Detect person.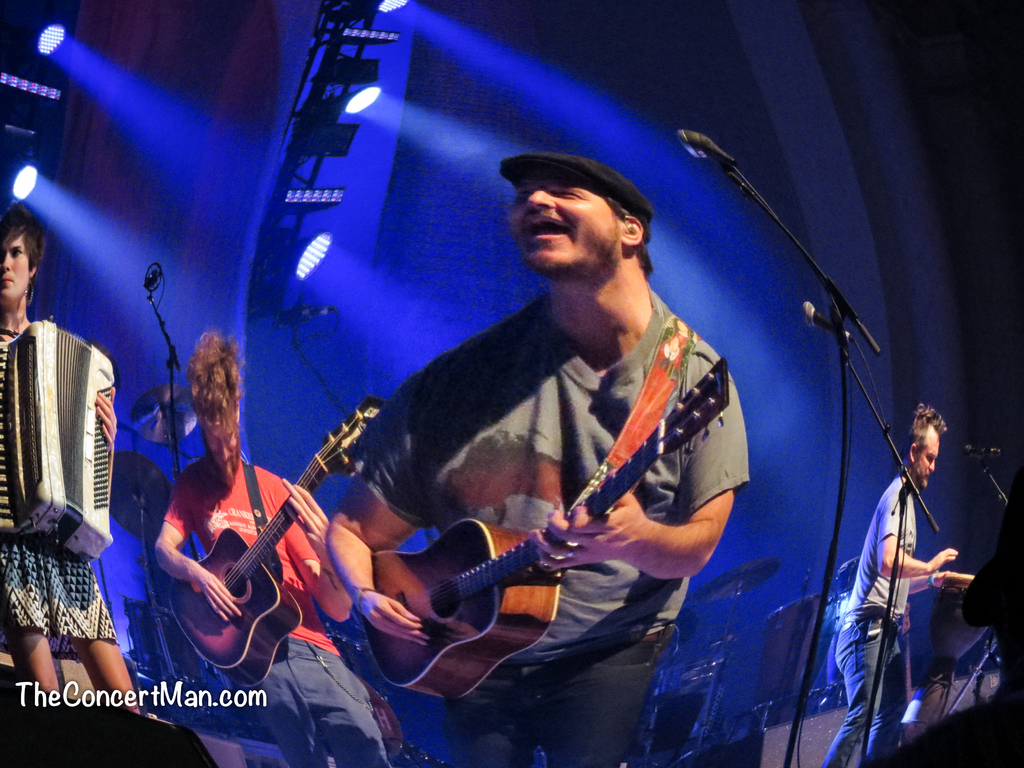
Detected at region(155, 322, 458, 765).
